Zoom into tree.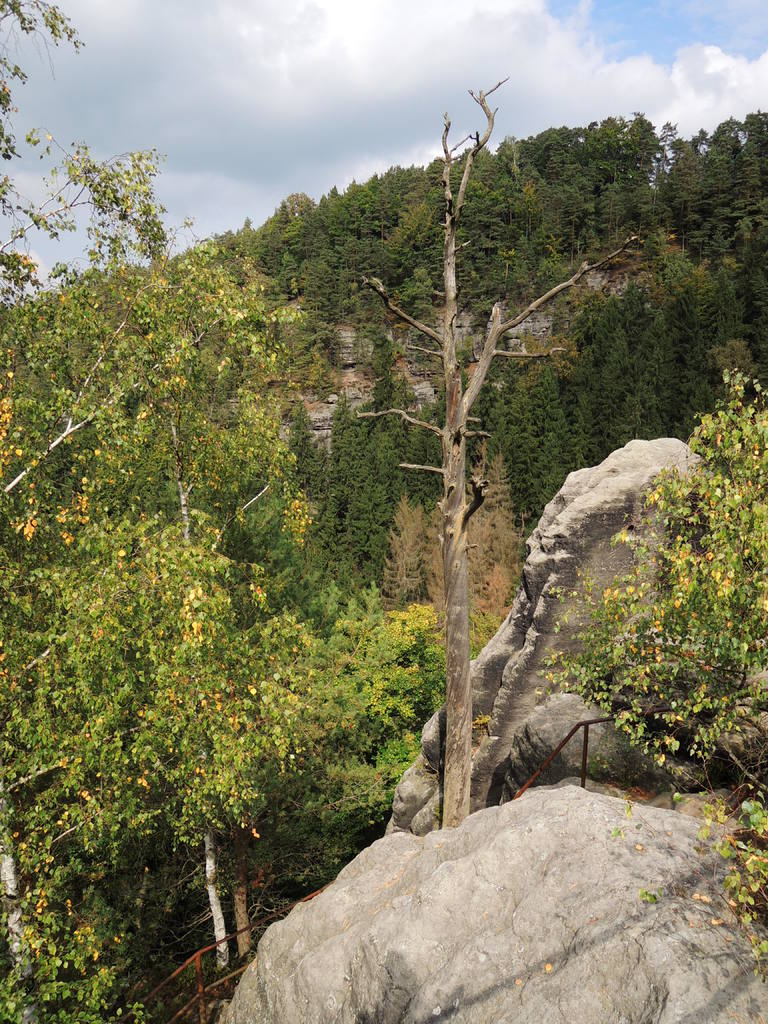
Zoom target: region(0, 0, 159, 1023).
